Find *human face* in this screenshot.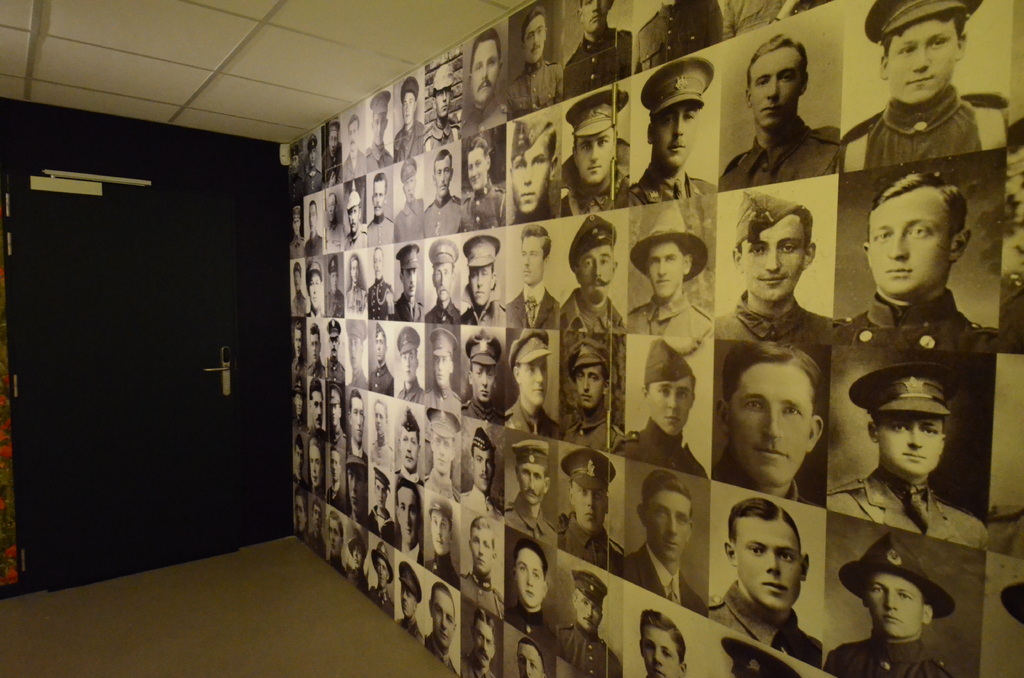
The bounding box for *human face* is {"x1": 430, "y1": 512, "x2": 451, "y2": 551}.
